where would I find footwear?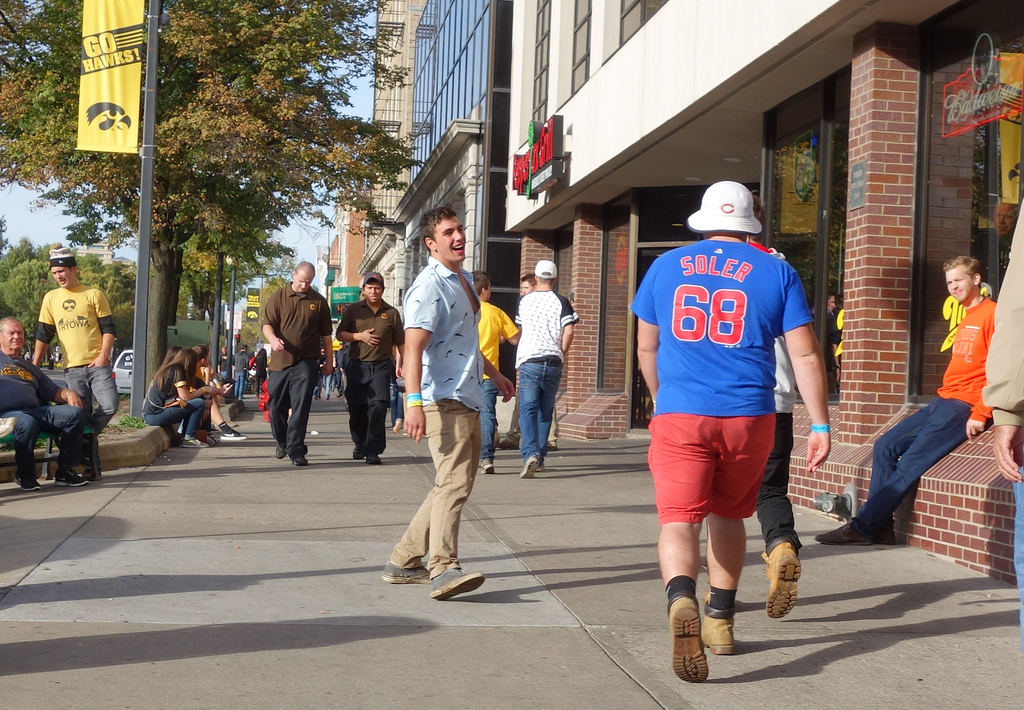
At <region>765, 542, 803, 616</region>.
